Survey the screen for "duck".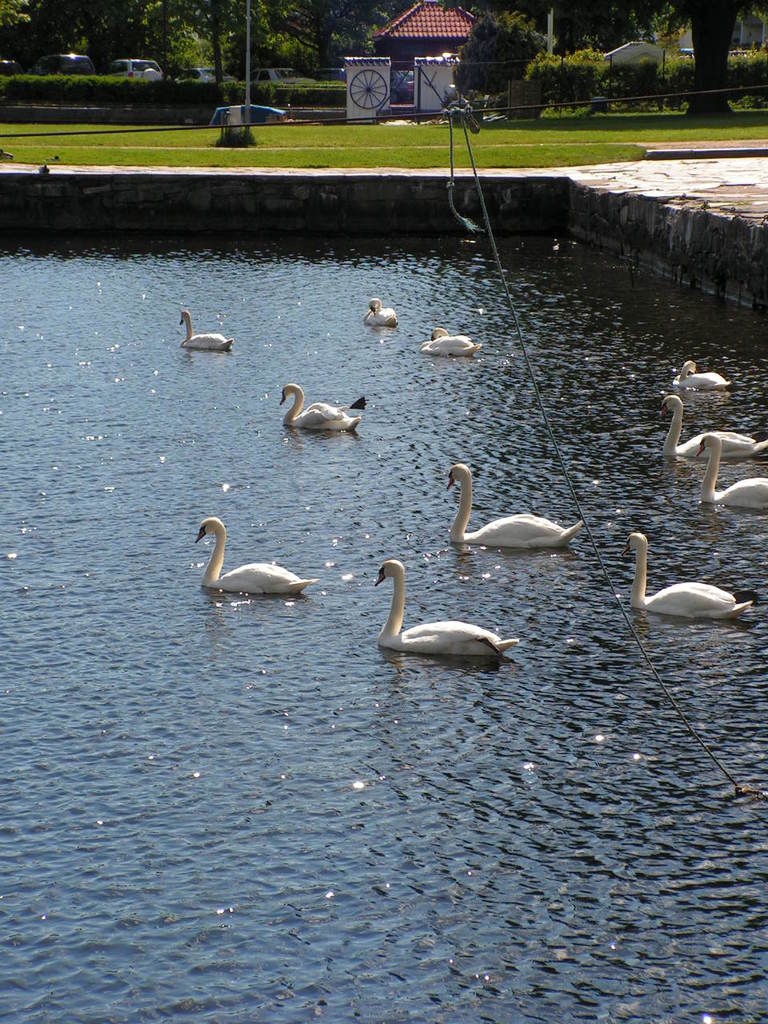
Survey found: 695,429,767,515.
